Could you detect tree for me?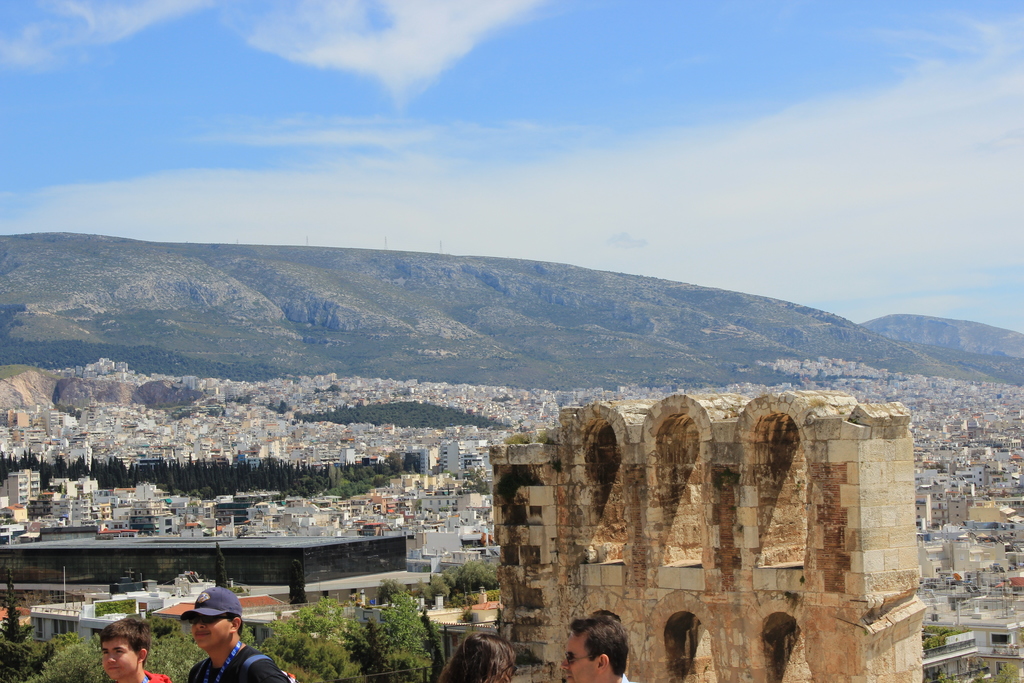
Detection result: (left=929, top=461, right=945, bottom=472).
